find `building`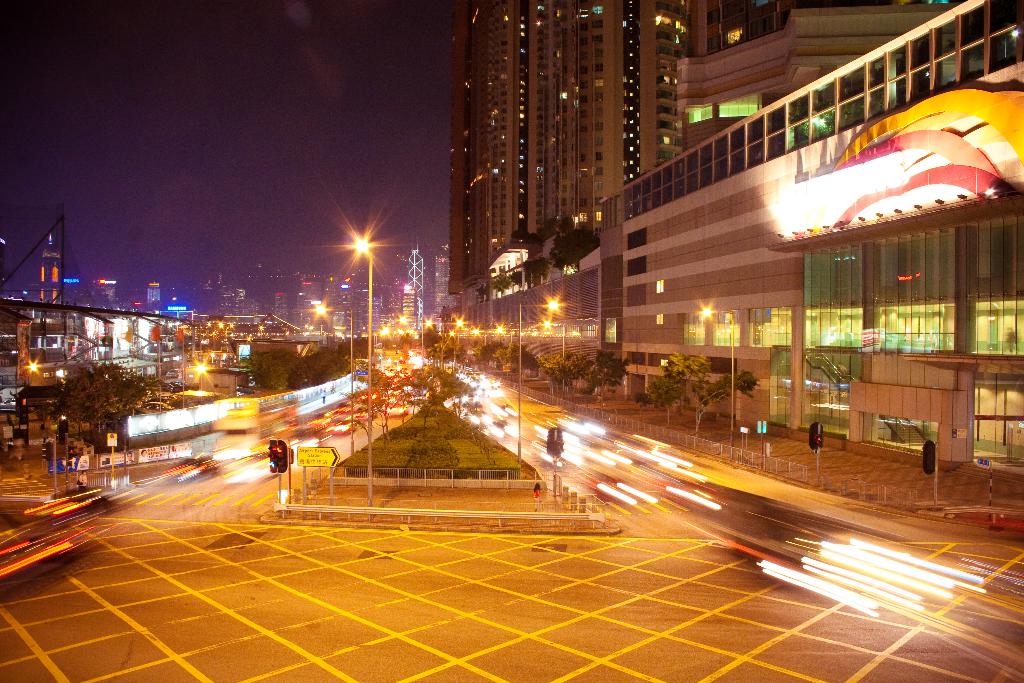
[x1=449, y1=0, x2=728, y2=308]
